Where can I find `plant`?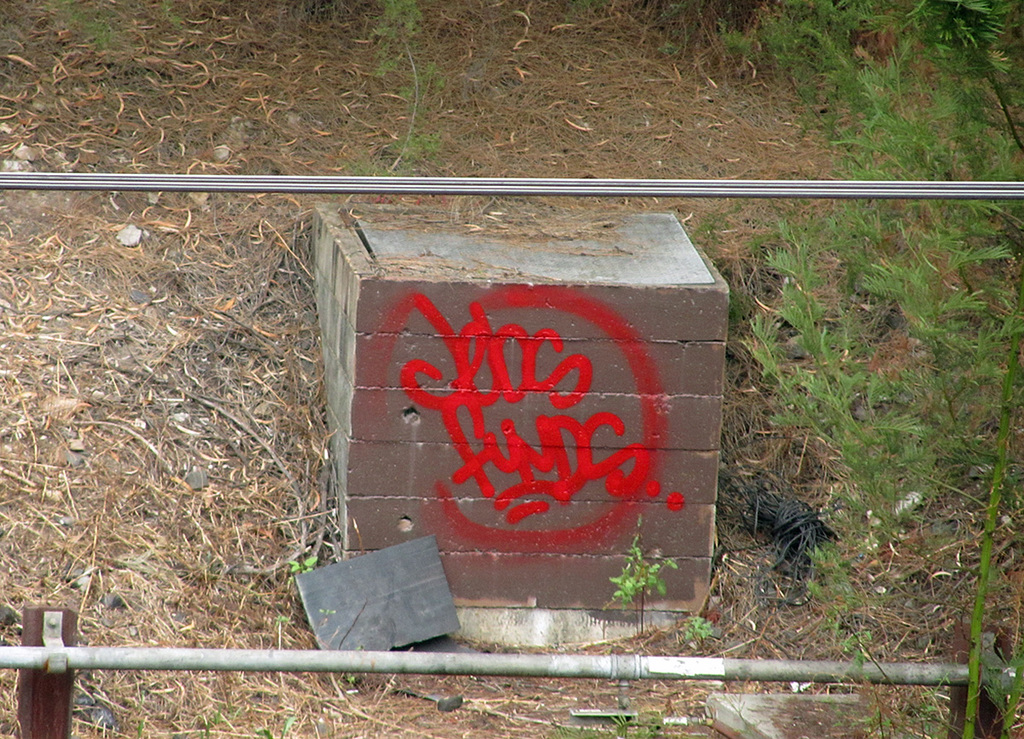
You can find it at 38/0/189/56.
